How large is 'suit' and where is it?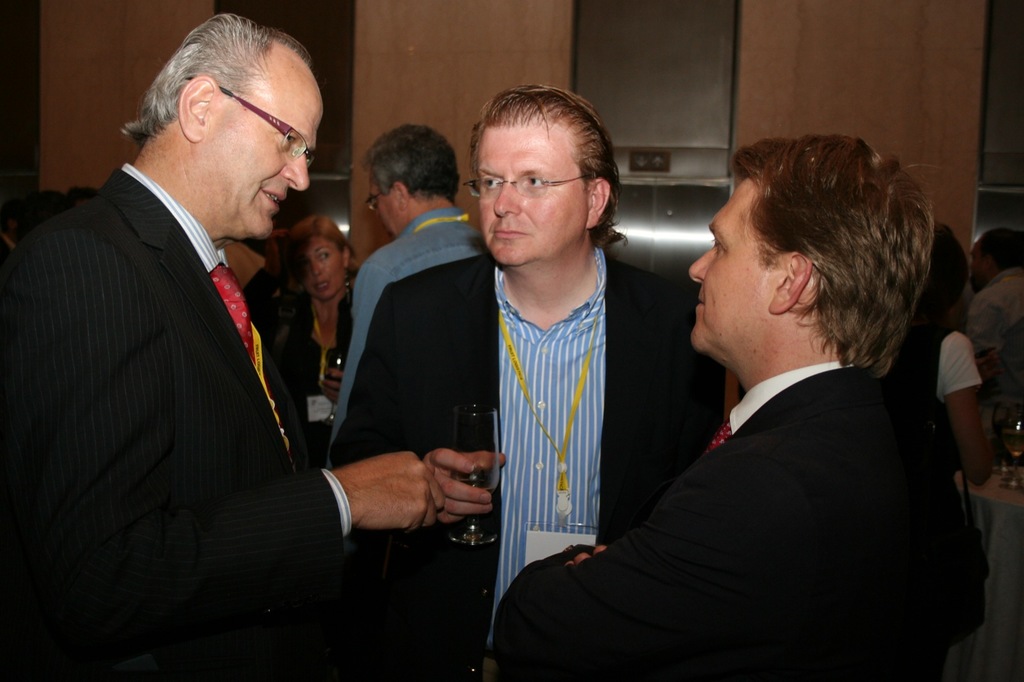
Bounding box: x1=20 y1=12 x2=344 y2=670.
